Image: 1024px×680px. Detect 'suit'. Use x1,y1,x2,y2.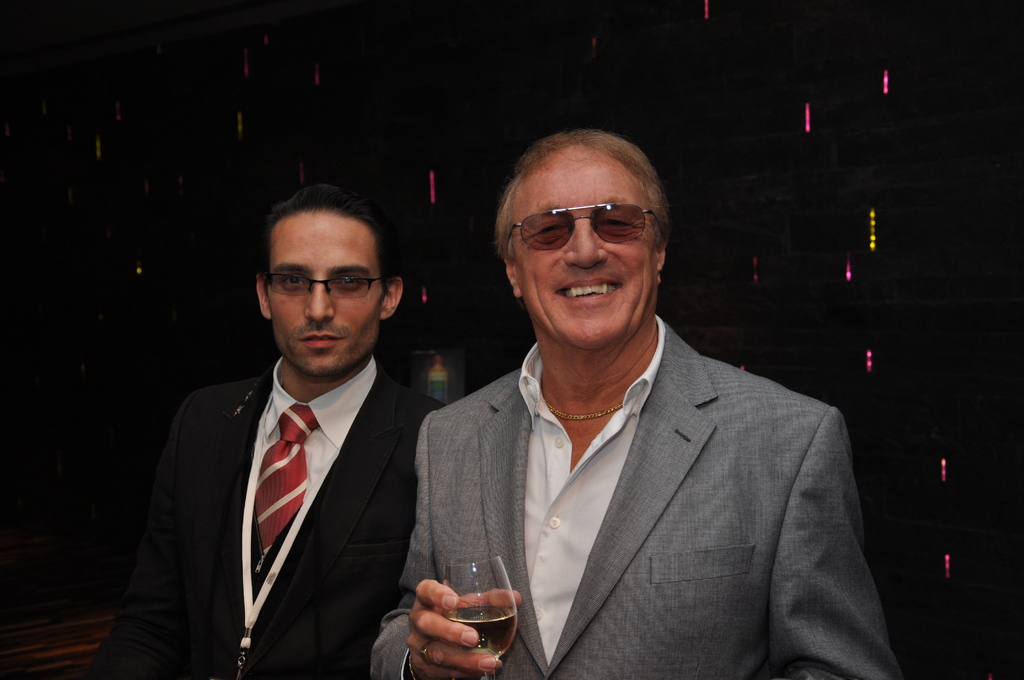
377,240,910,674.
